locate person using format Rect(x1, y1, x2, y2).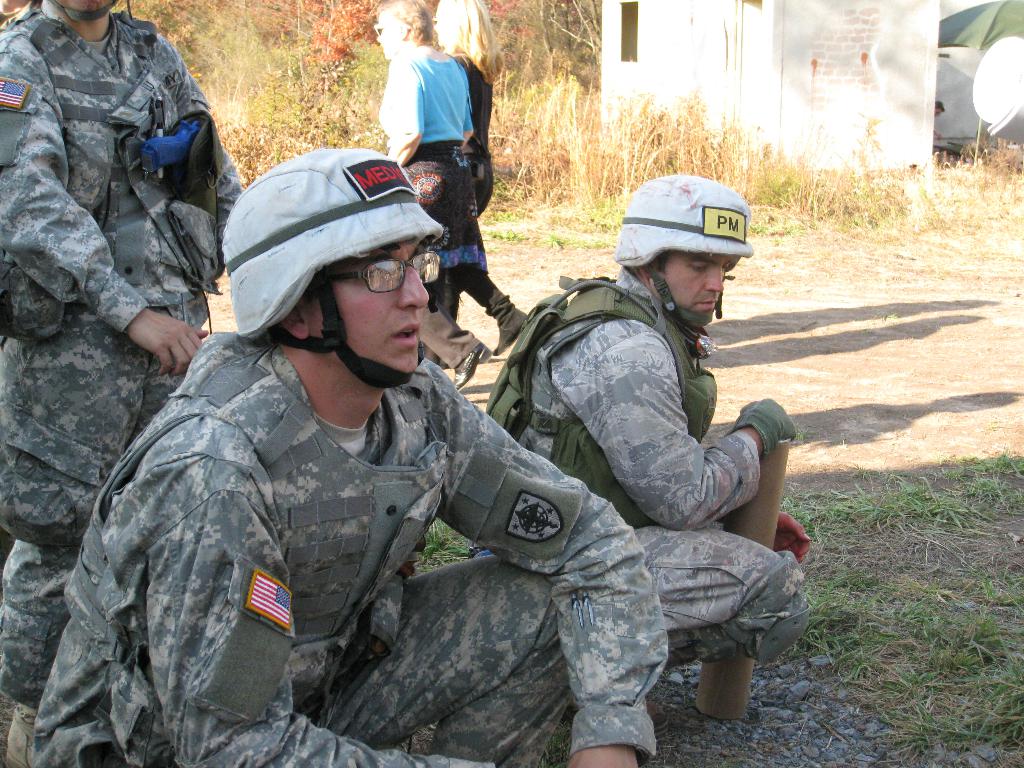
Rect(433, 0, 527, 358).
